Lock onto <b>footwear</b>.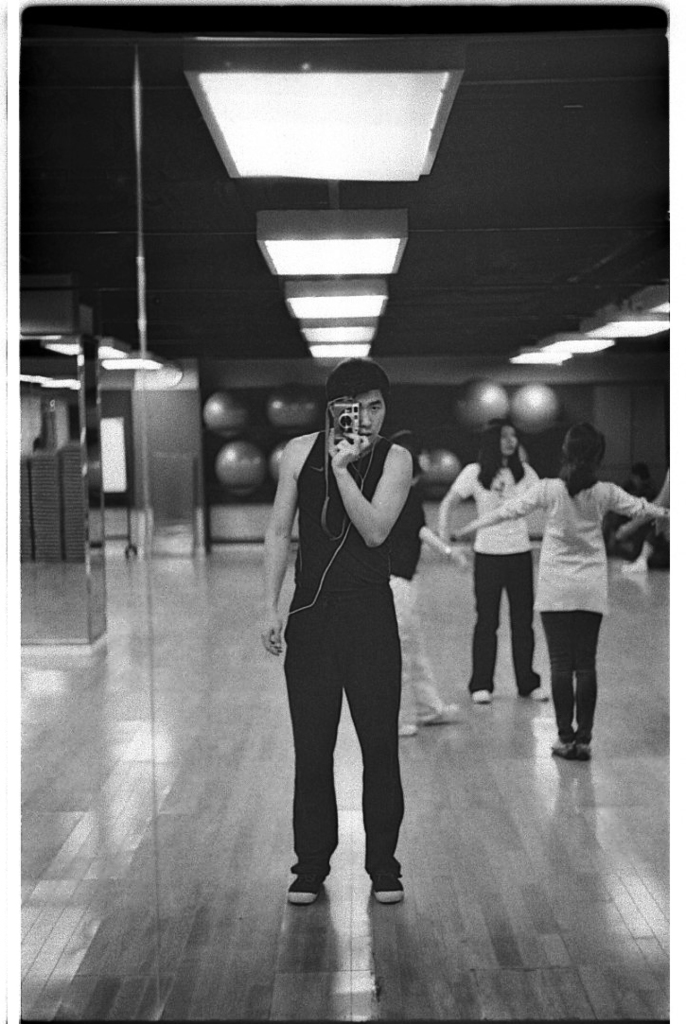
Locked: [373,868,396,896].
